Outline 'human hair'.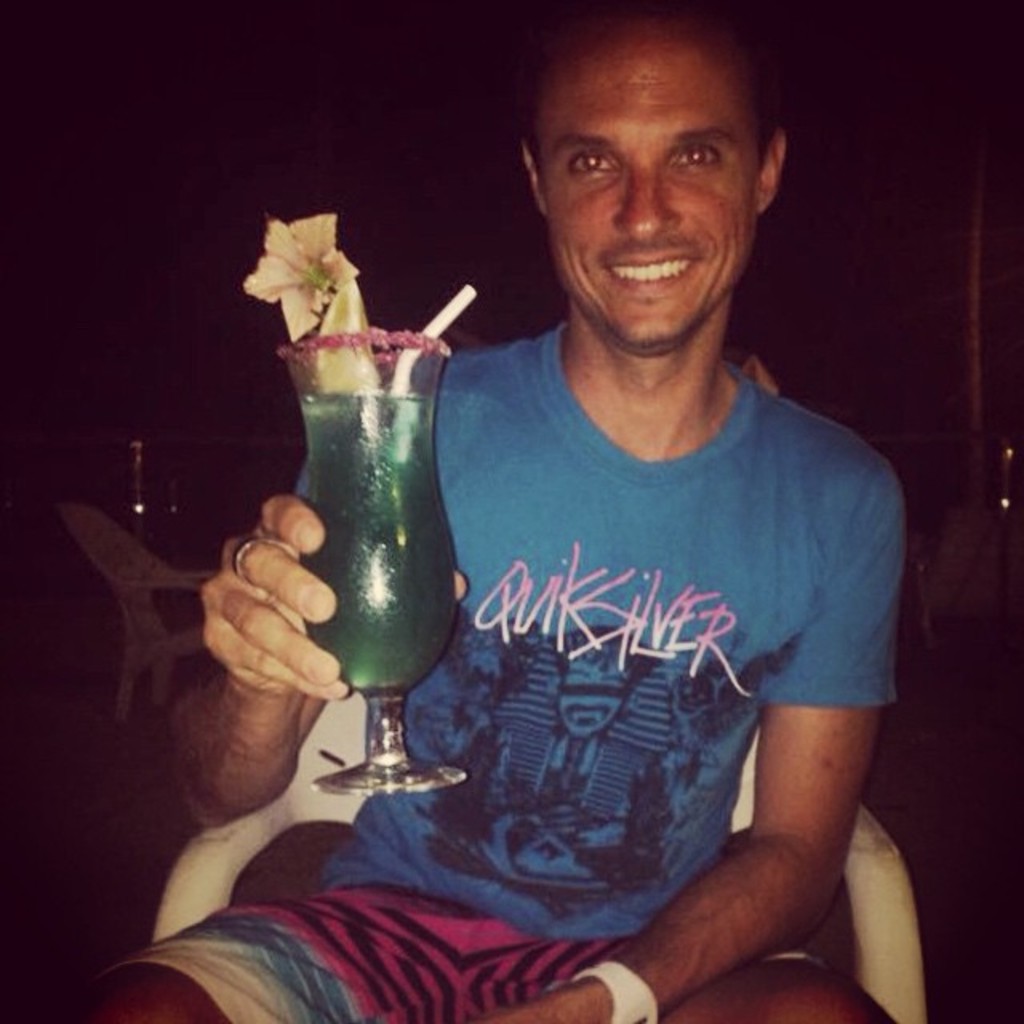
Outline: bbox=(530, 0, 789, 166).
